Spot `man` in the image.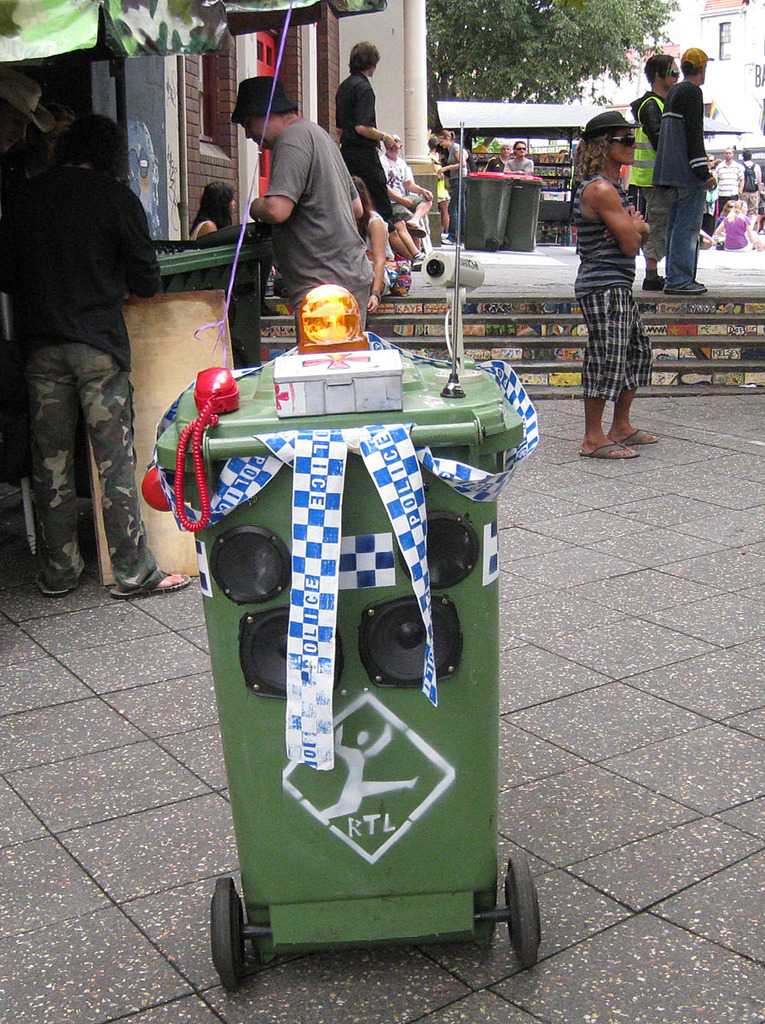
`man` found at [380, 130, 429, 258].
